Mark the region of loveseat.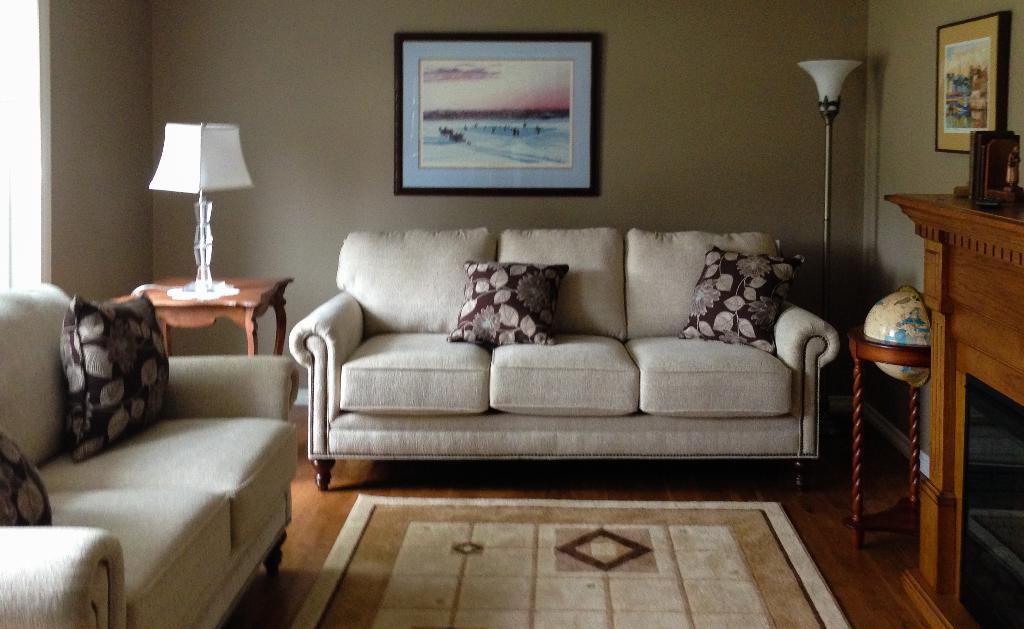
Region: 281 217 844 503.
